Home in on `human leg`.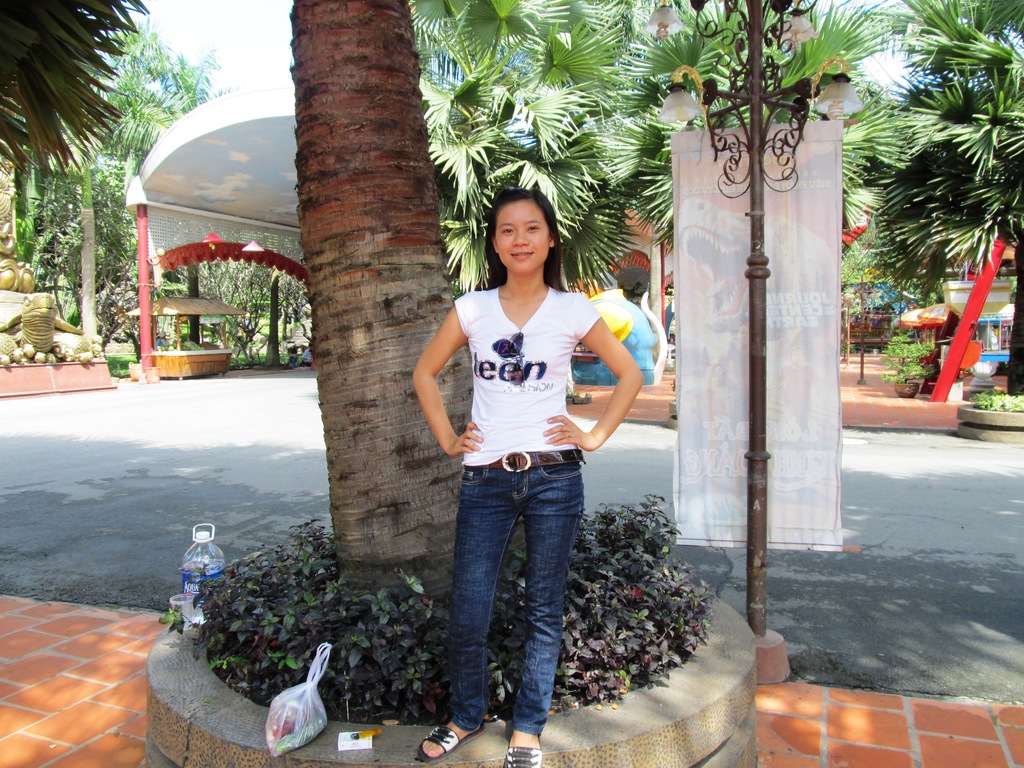
Homed in at l=415, t=458, r=513, b=750.
